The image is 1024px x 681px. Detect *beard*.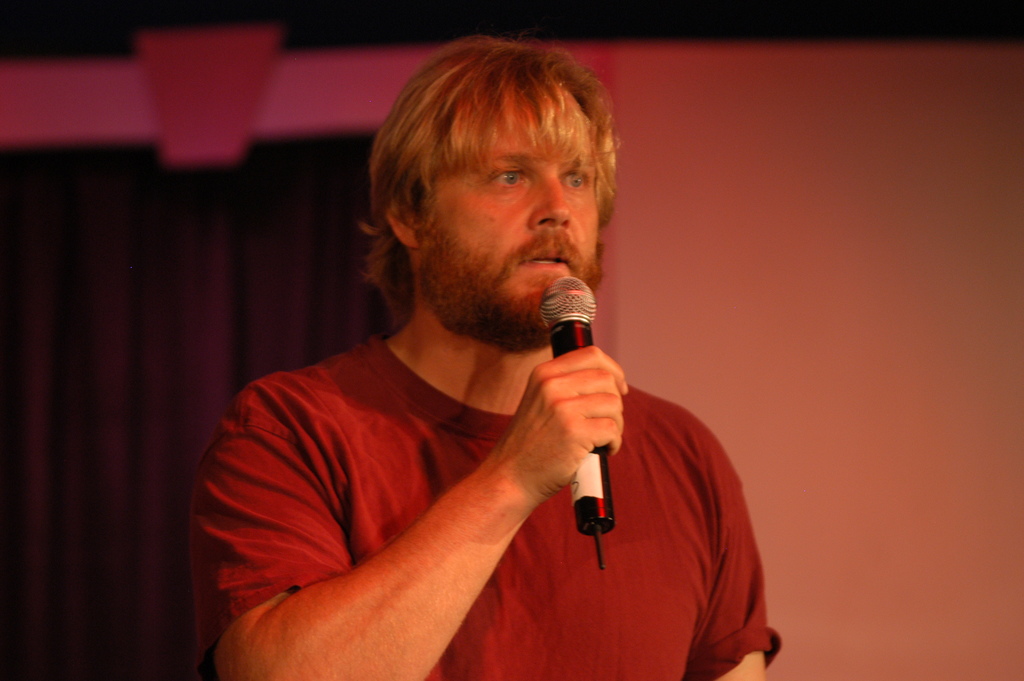
Detection: 410/166/588/338.
